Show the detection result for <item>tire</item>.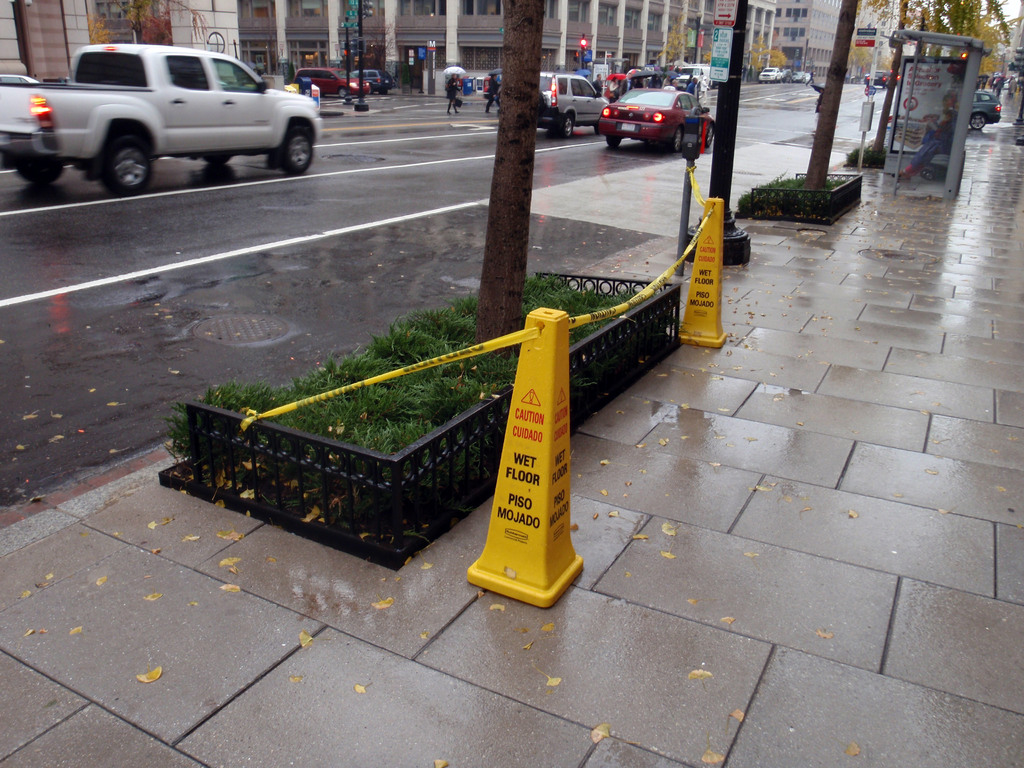
region(556, 115, 575, 140).
